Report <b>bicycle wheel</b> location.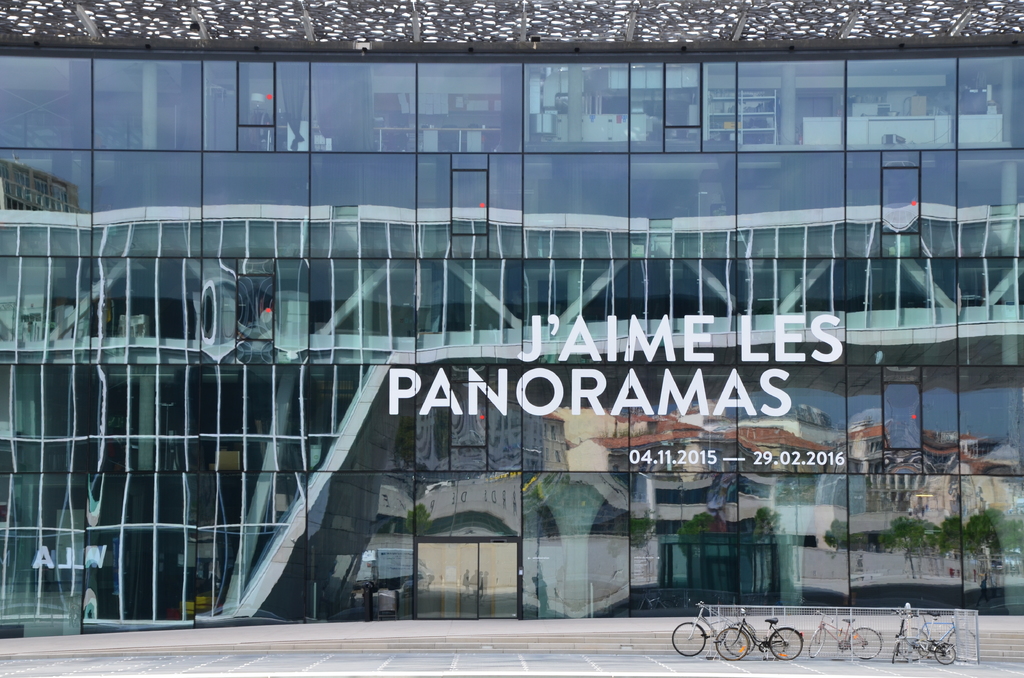
Report: <bbox>769, 625, 806, 659</bbox>.
